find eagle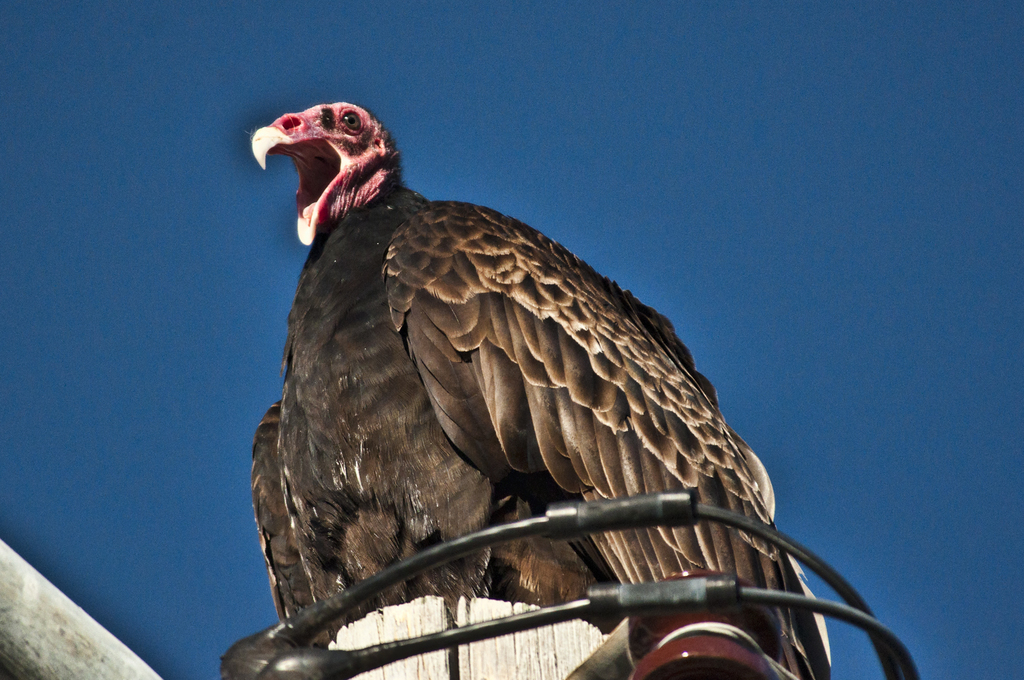
Rect(251, 107, 833, 679)
